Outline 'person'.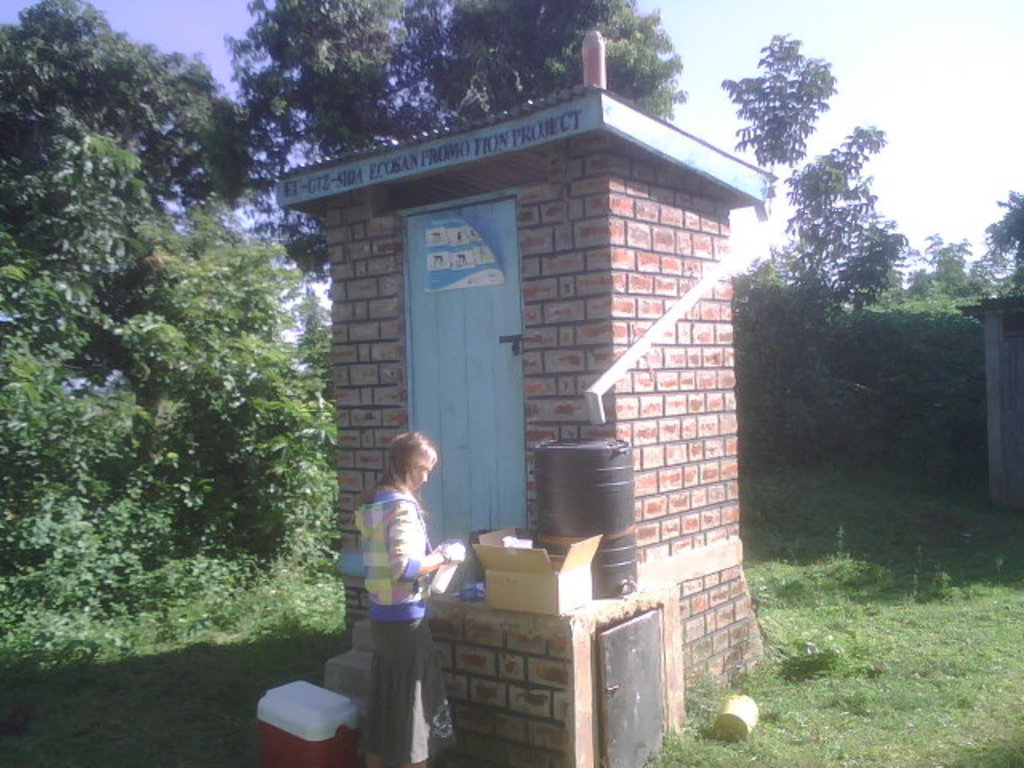
Outline: Rect(358, 430, 475, 765).
